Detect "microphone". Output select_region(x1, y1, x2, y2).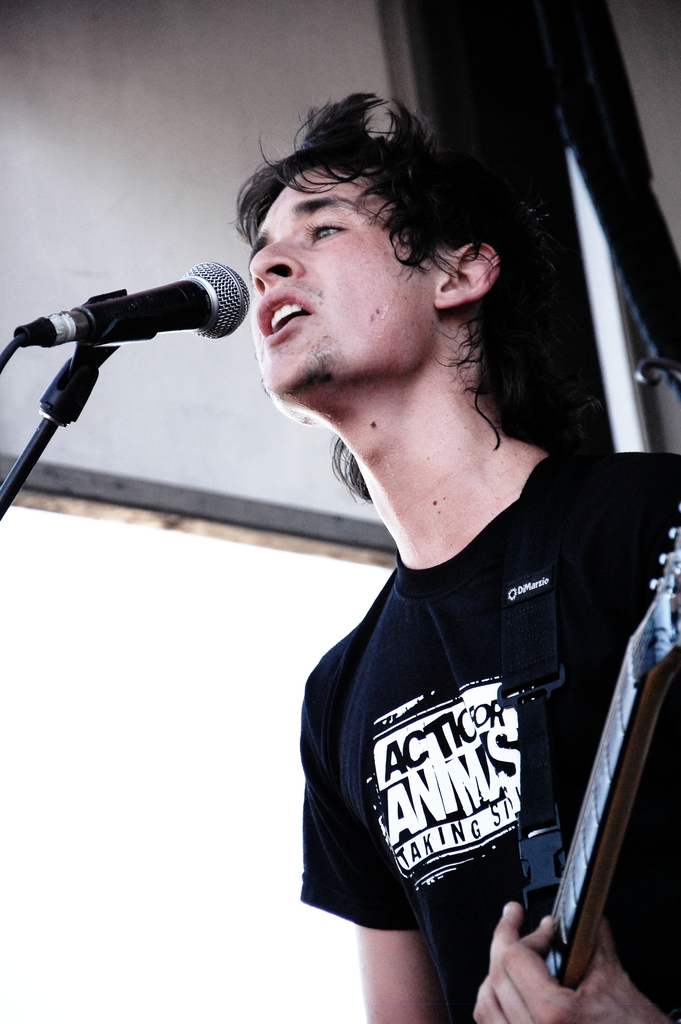
select_region(10, 262, 254, 344).
